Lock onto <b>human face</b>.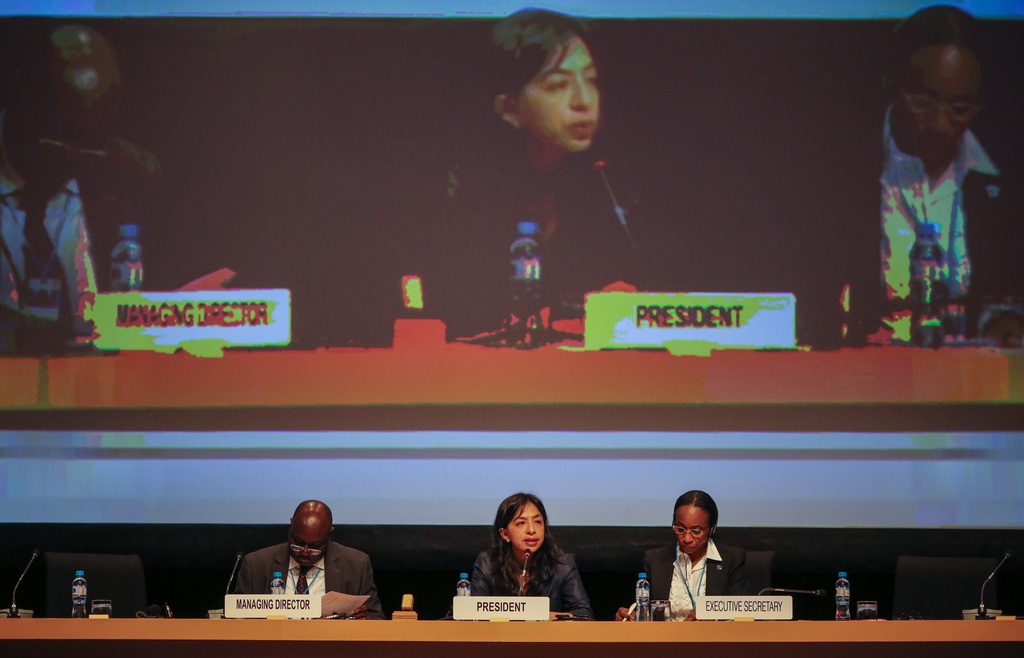
Locked: [671, 510, 714, 554].
